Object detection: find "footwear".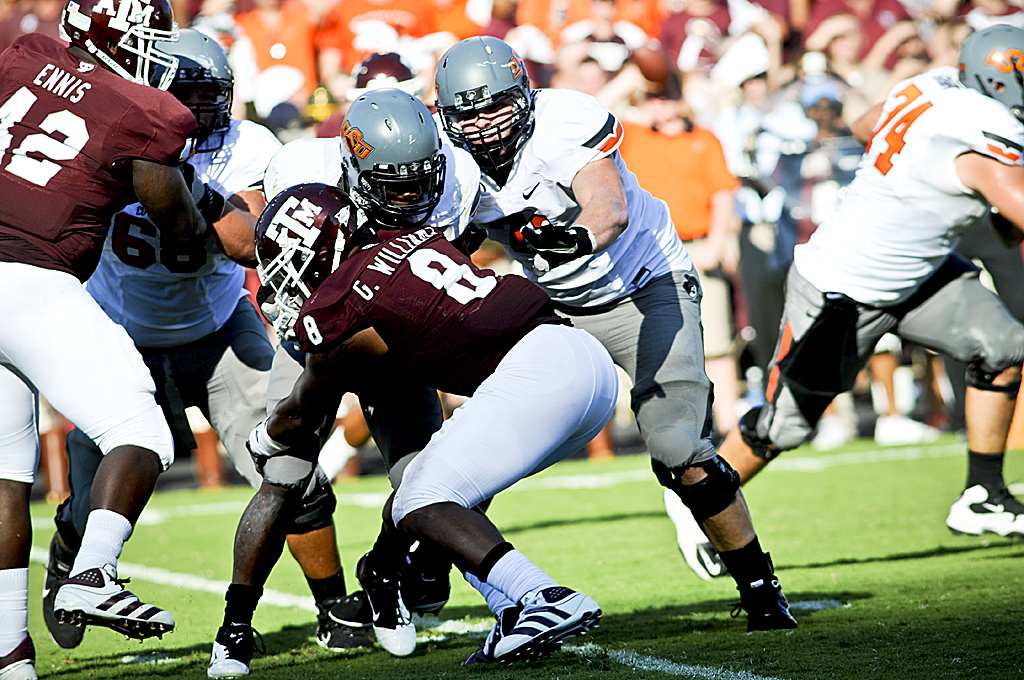
detection(734, 564, 799, 632).
